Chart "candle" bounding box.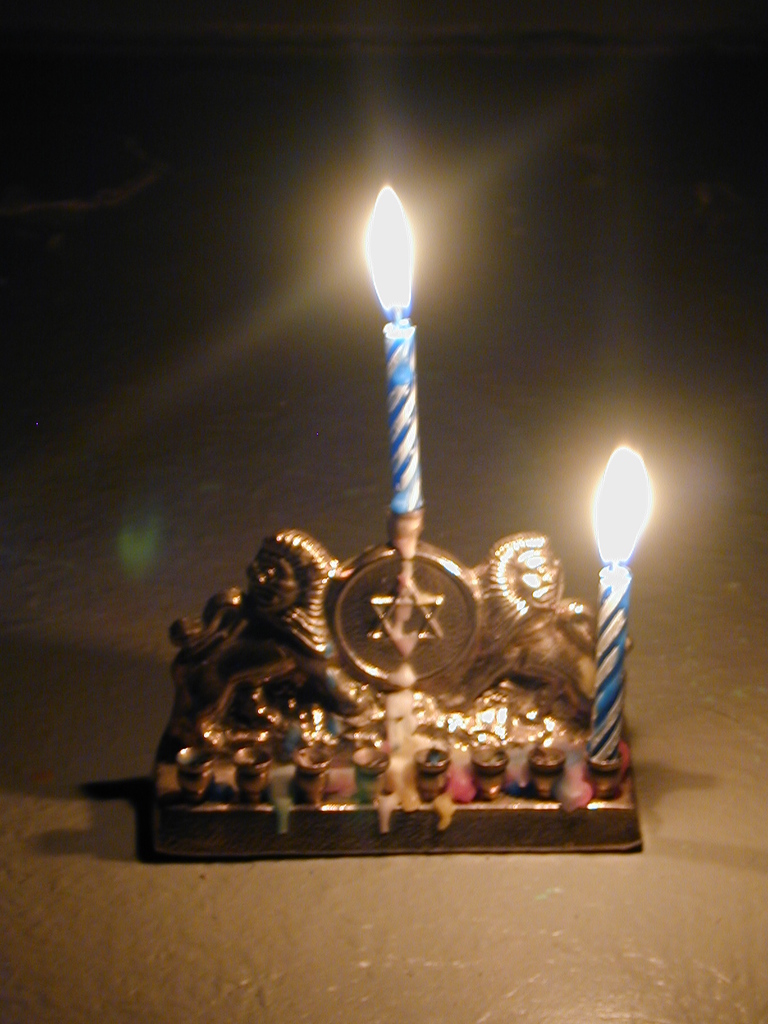
Charted: <region>588, 447, 656, 757</region>.
